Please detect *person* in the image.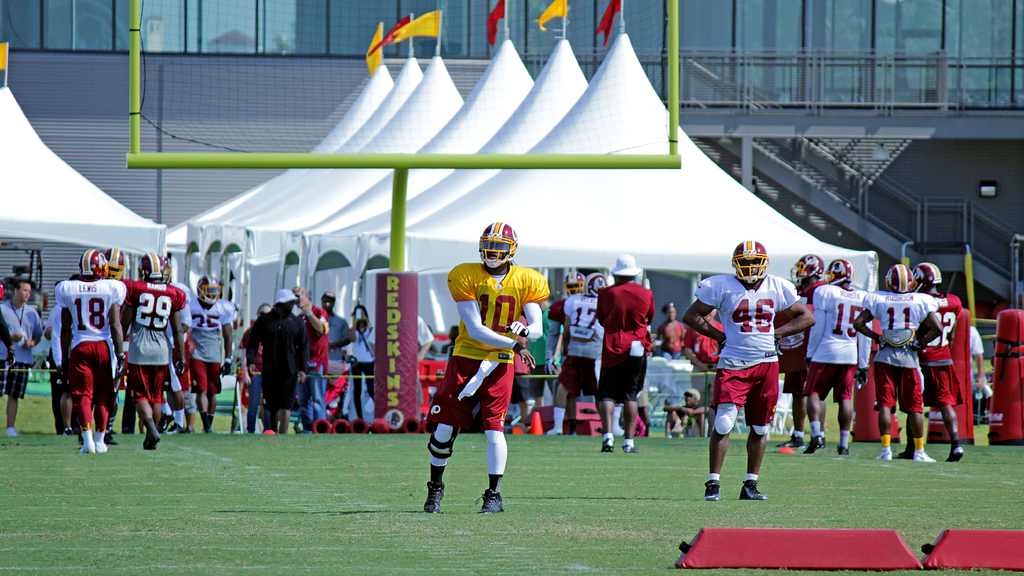
l=1, t=274, r=47, b=434.
